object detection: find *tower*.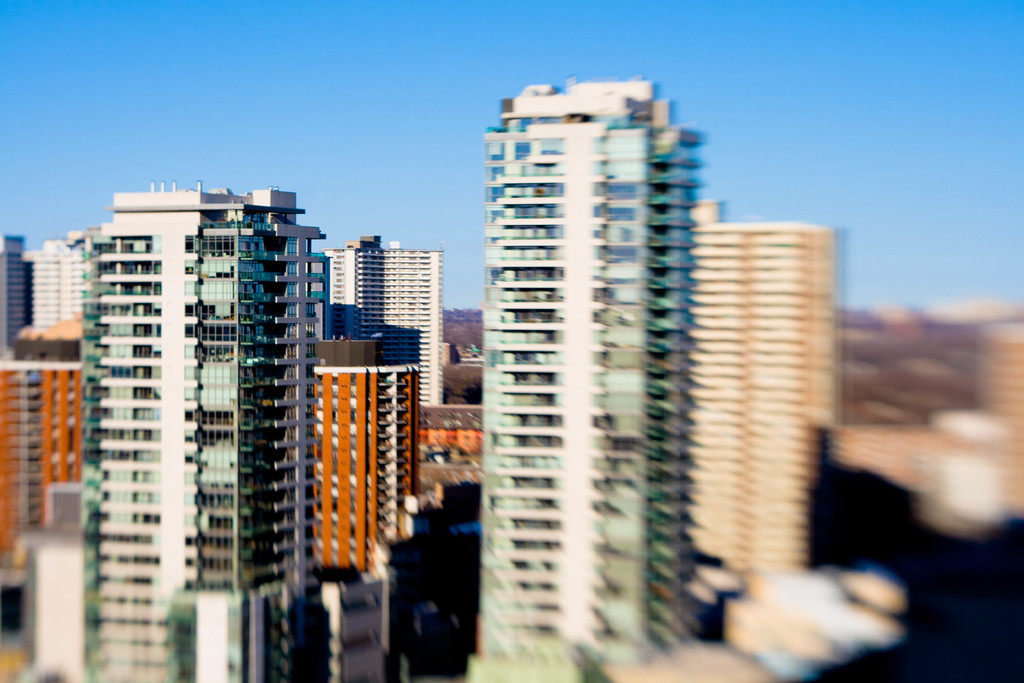
bbox=(686, 209, 837, 608).
